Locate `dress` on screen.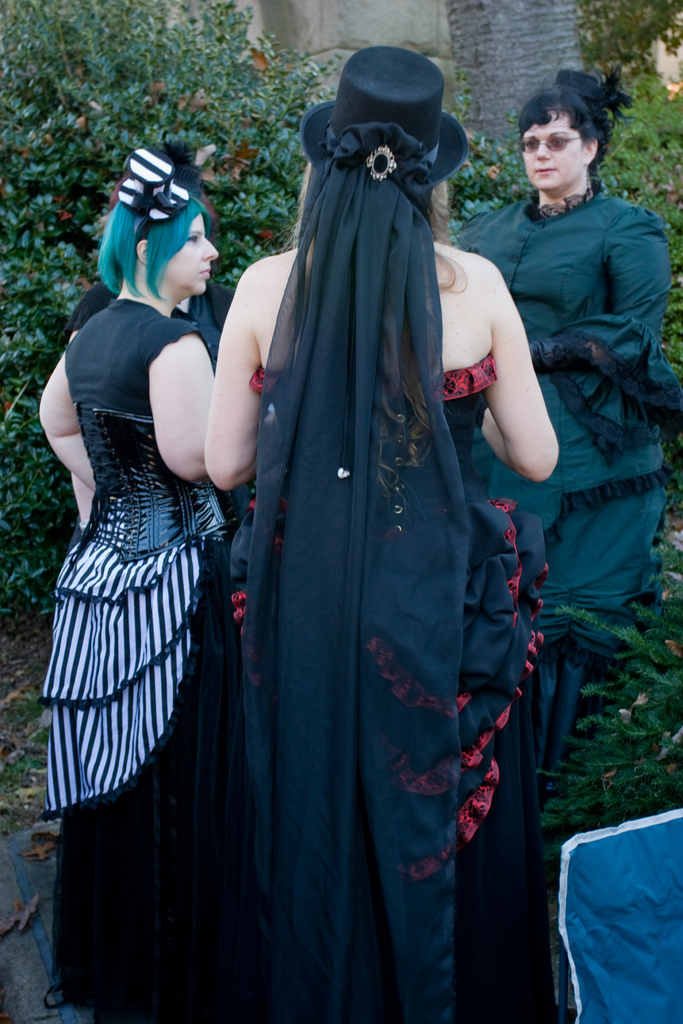
On screen at {"left": 452, "top": 176, "right": 682, "bottom": 669}.
